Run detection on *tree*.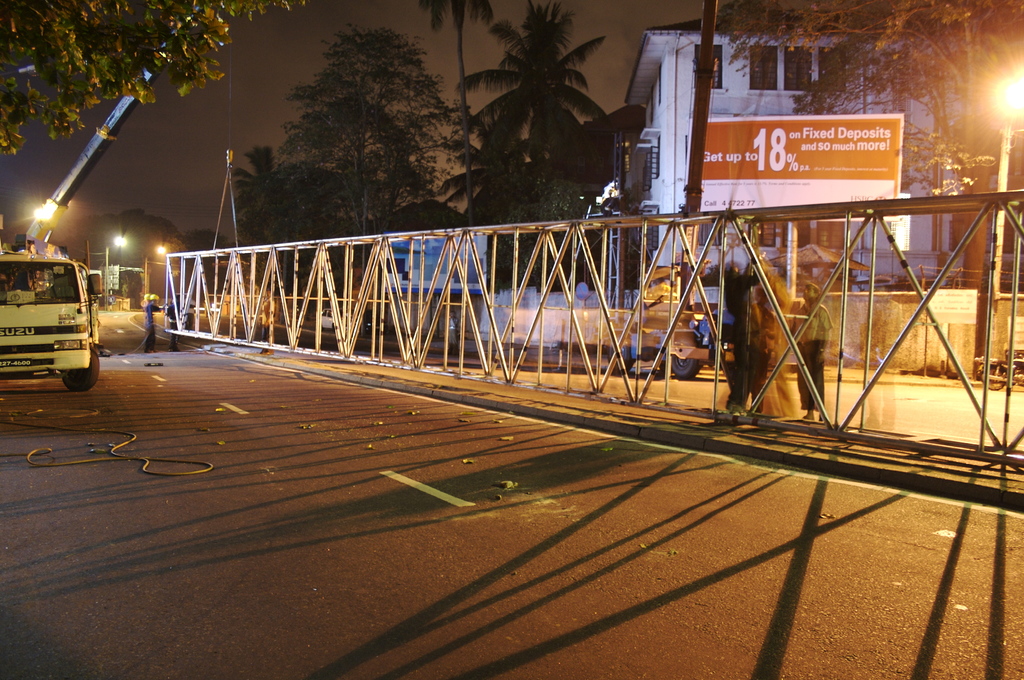
Result: BBox(424, 98, 556, 234).
